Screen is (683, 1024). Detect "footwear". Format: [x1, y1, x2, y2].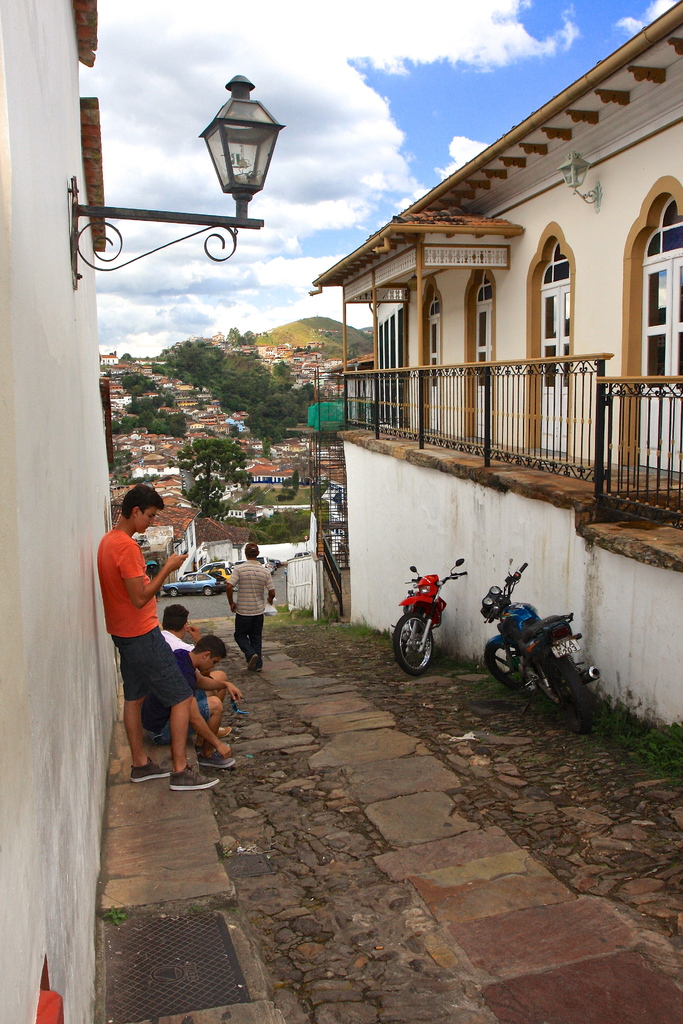
[195, 749, 236, 770].
